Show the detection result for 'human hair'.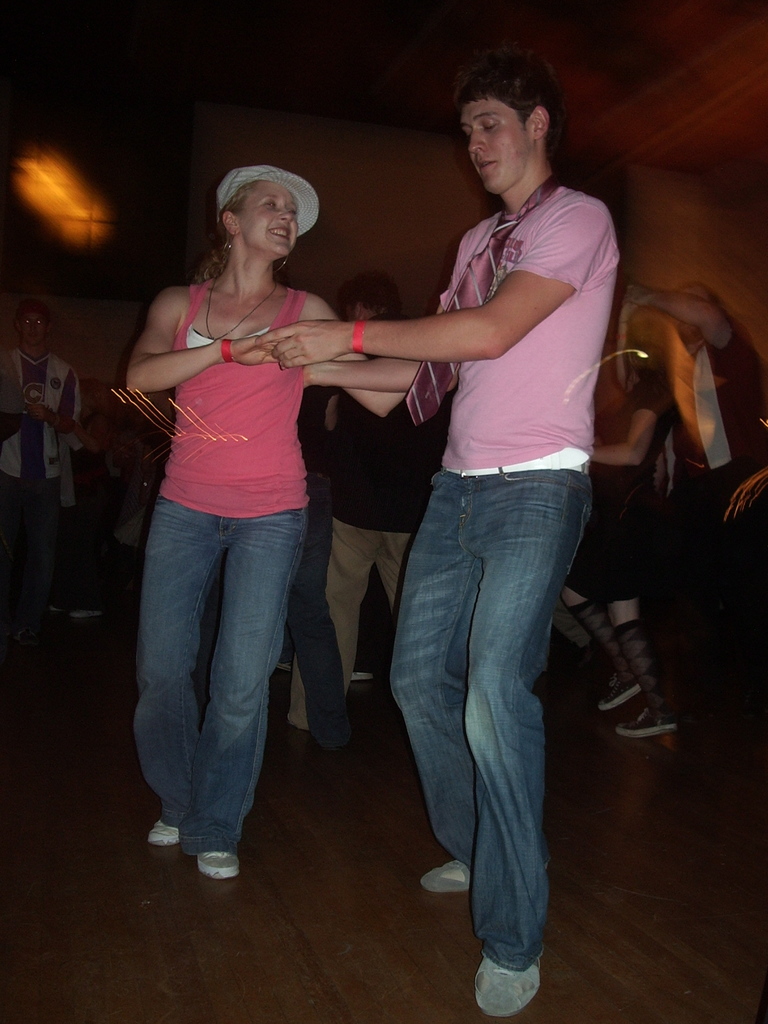
x1=463, y1=52, x2=572, y2=163.
